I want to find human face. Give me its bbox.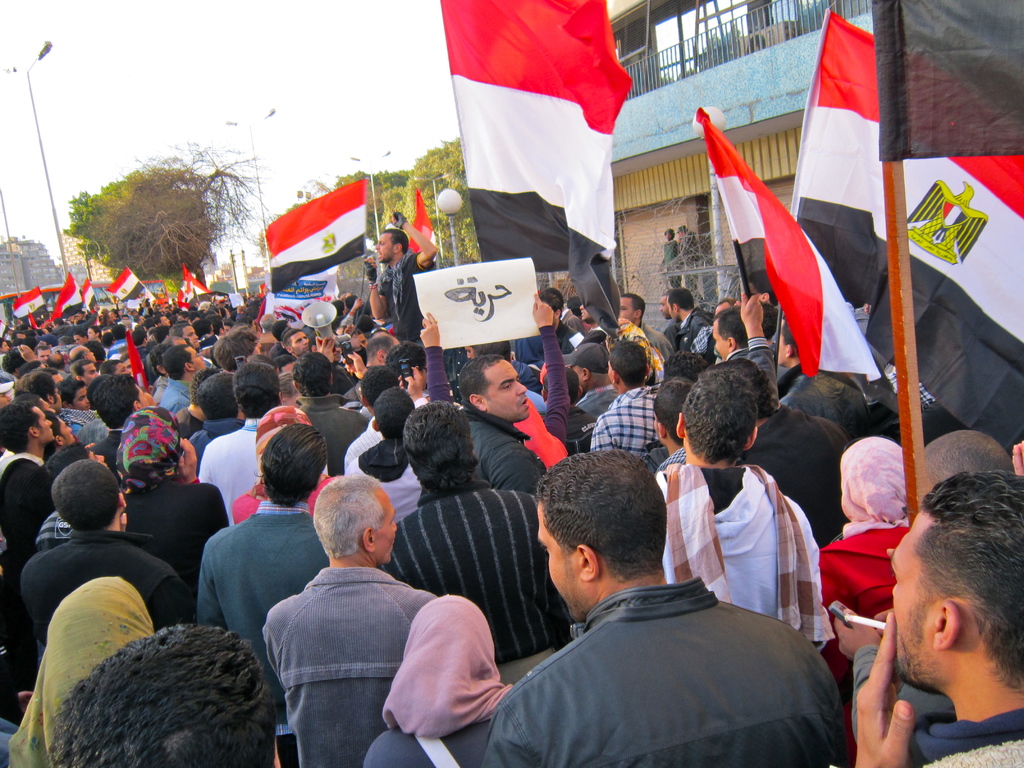
<box>660,298,668,319</box>.
